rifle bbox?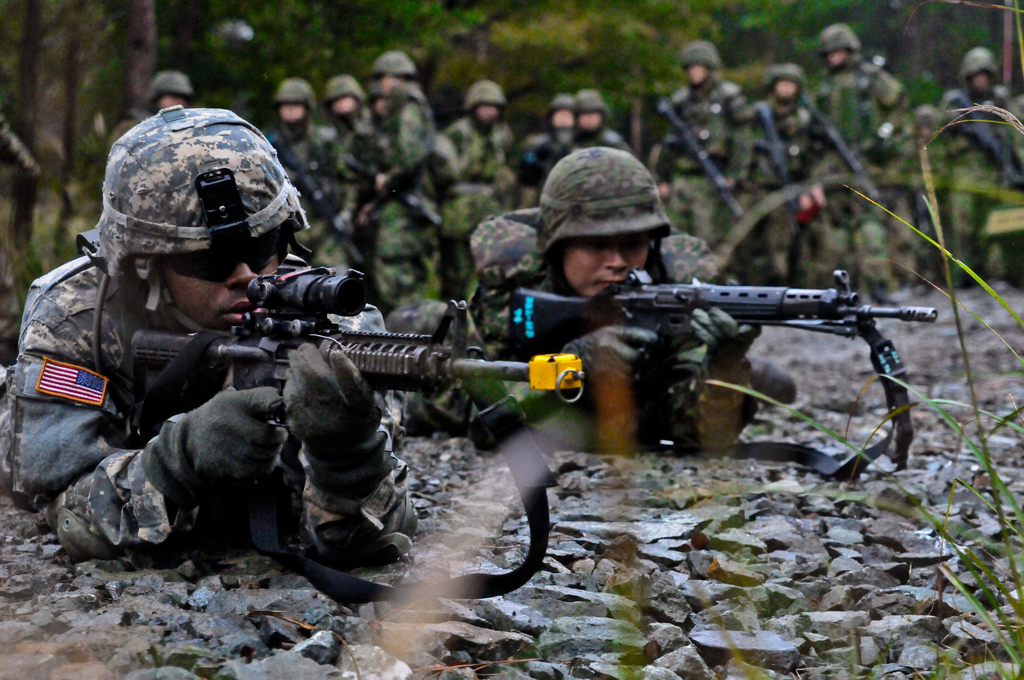
272, 129, 352, 236
